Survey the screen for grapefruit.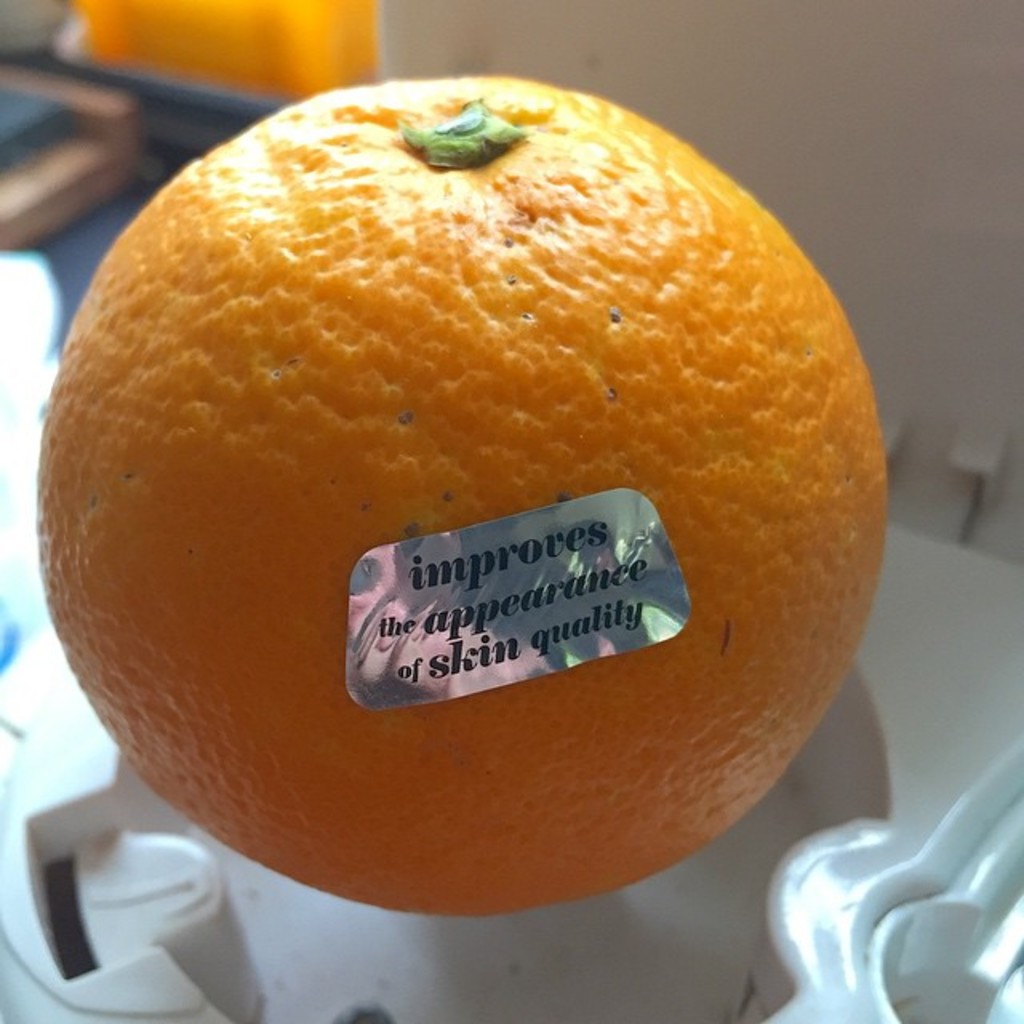
Survey found: 22 59 894 939.
